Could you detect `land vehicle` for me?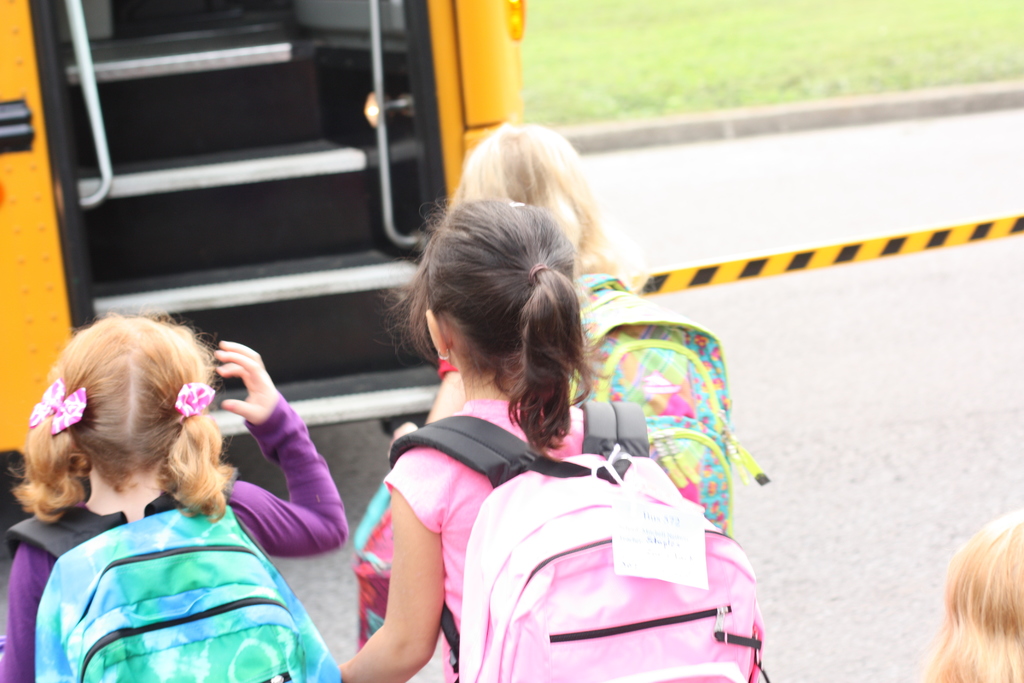
Detection result: {"x1": 0, "y1": 0, "x2": 525, "y2": 475}.
